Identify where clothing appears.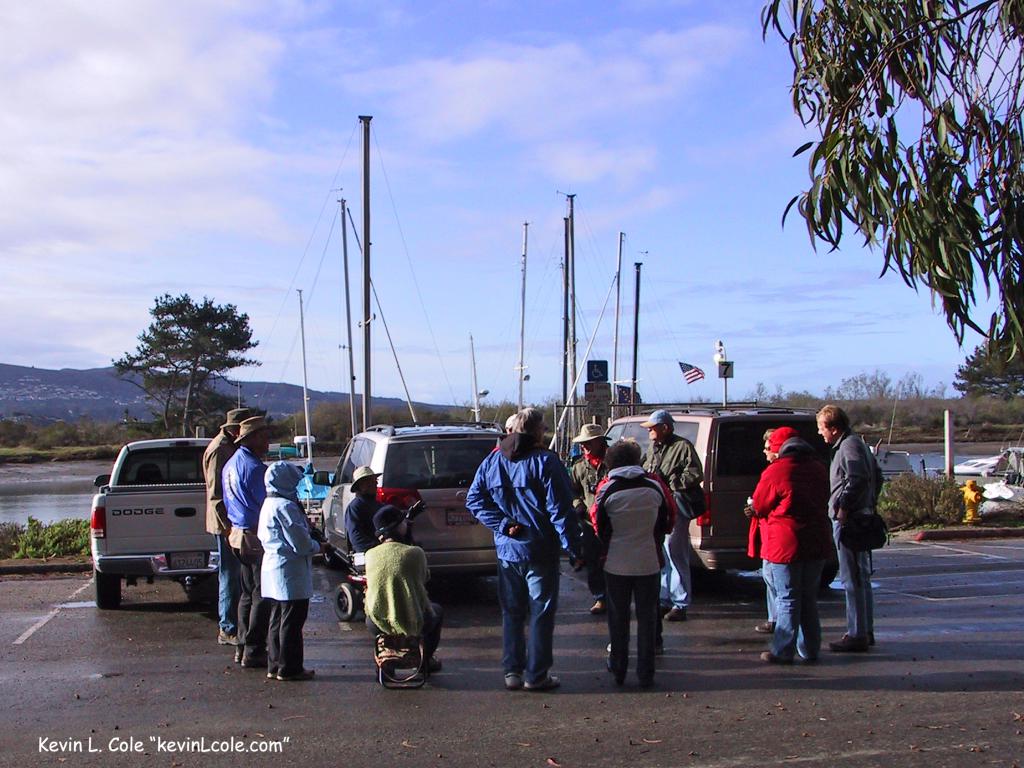
Appears at 470:445:569:676.
